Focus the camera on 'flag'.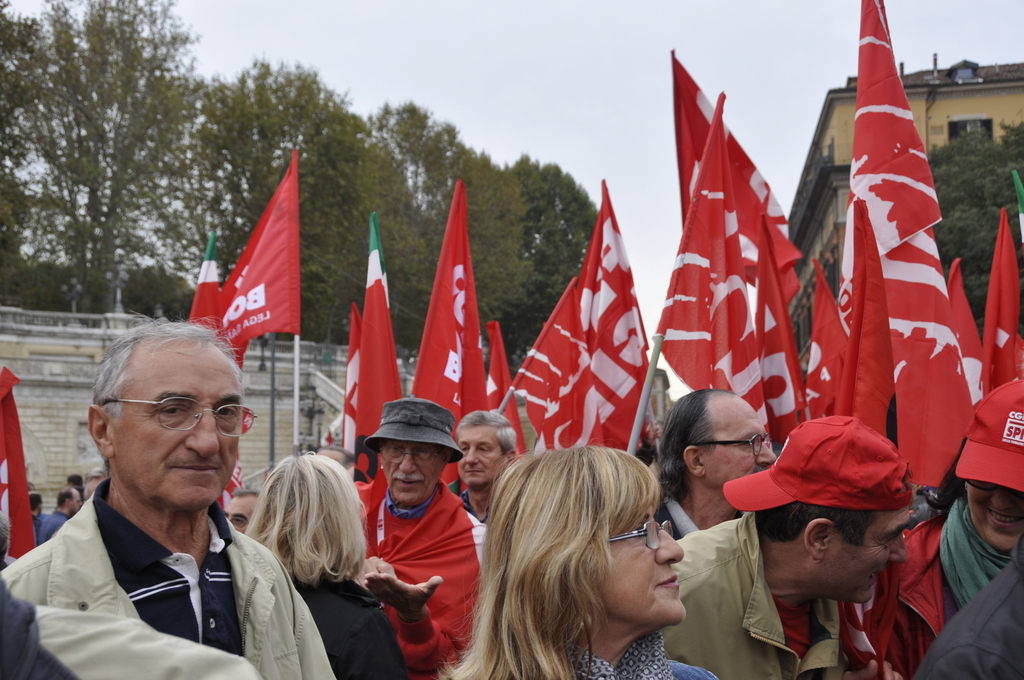
Focus region: x1=214 y1=151 x2=302 y2=370.
